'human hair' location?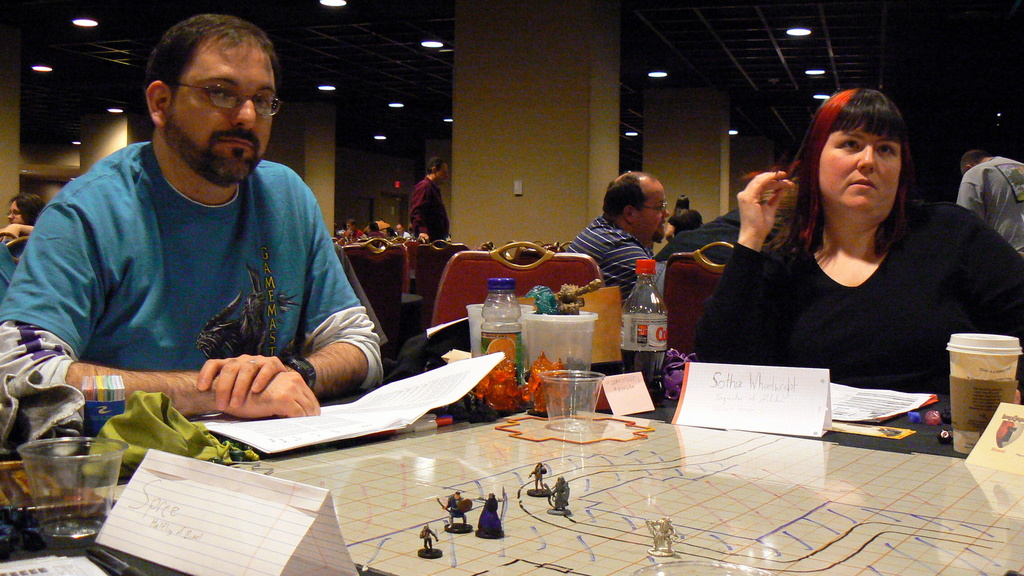
[455, 490, 460, 494]
